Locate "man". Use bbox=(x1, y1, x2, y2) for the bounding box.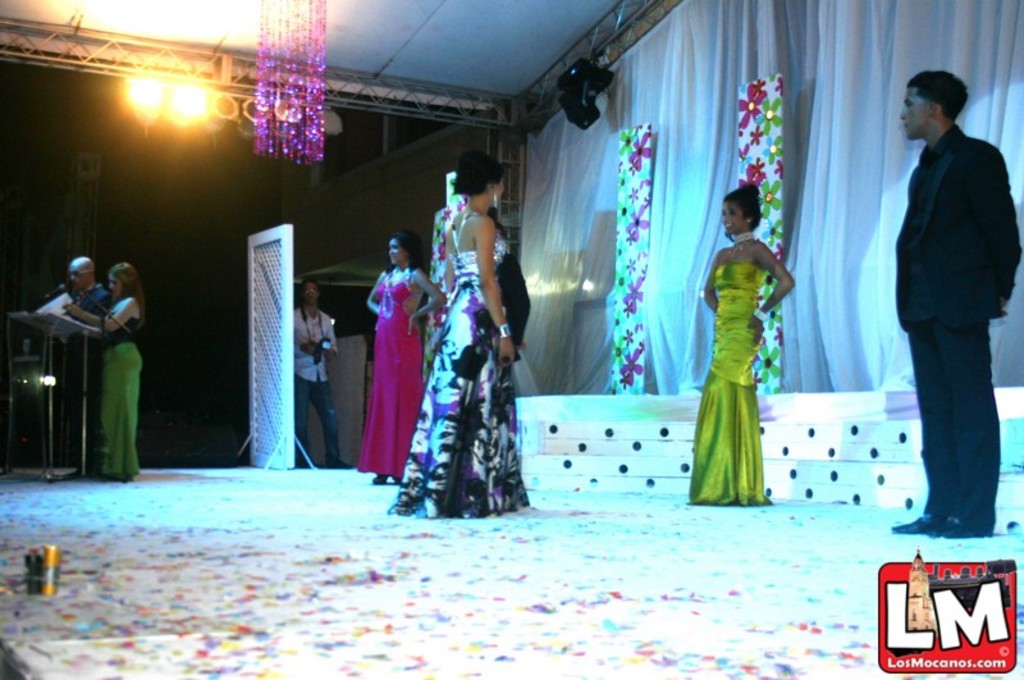
bbox=(60, 250, 109, 485).
